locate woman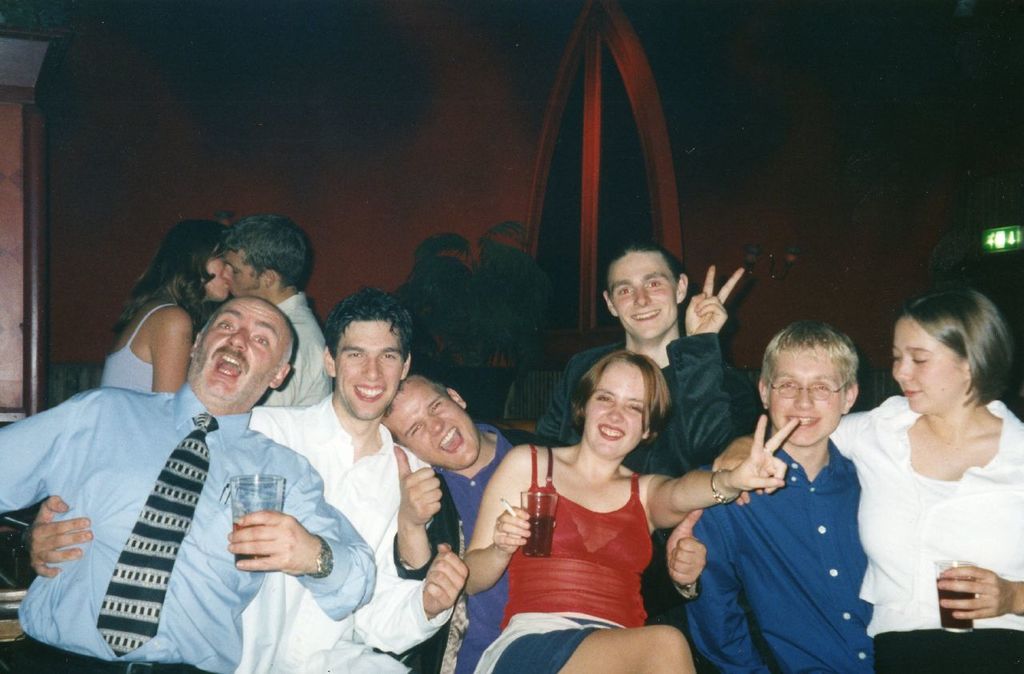
l=708, t=290, r=1023, b=673
